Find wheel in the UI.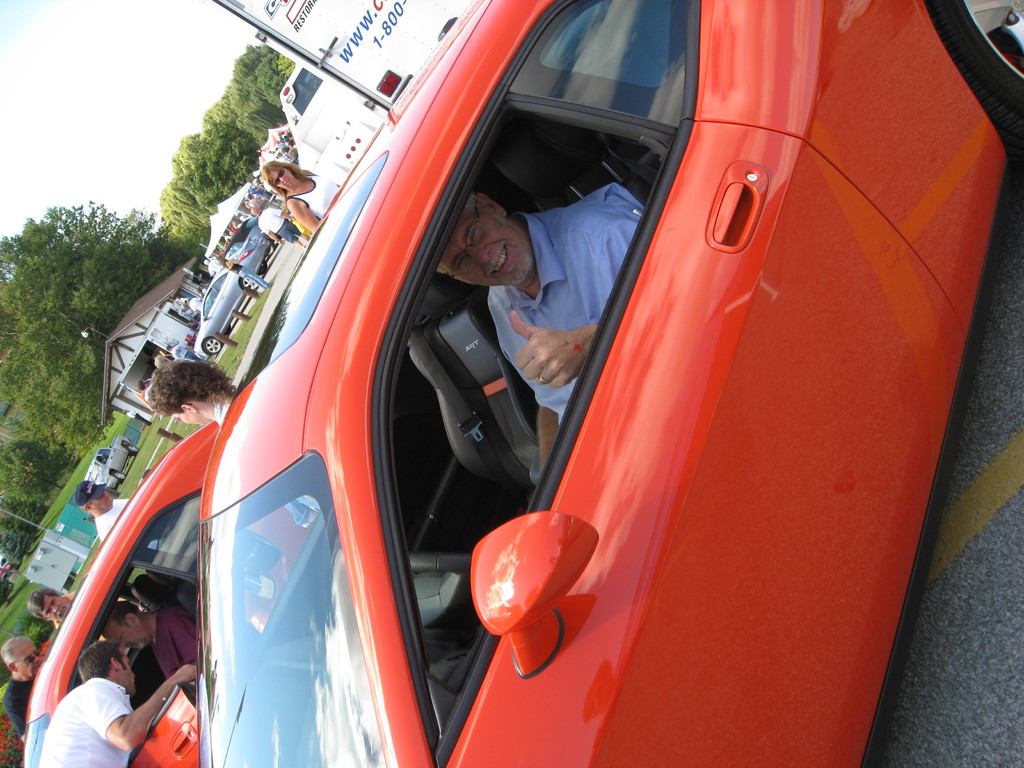
UI element at 124, 444, 140, 455.
